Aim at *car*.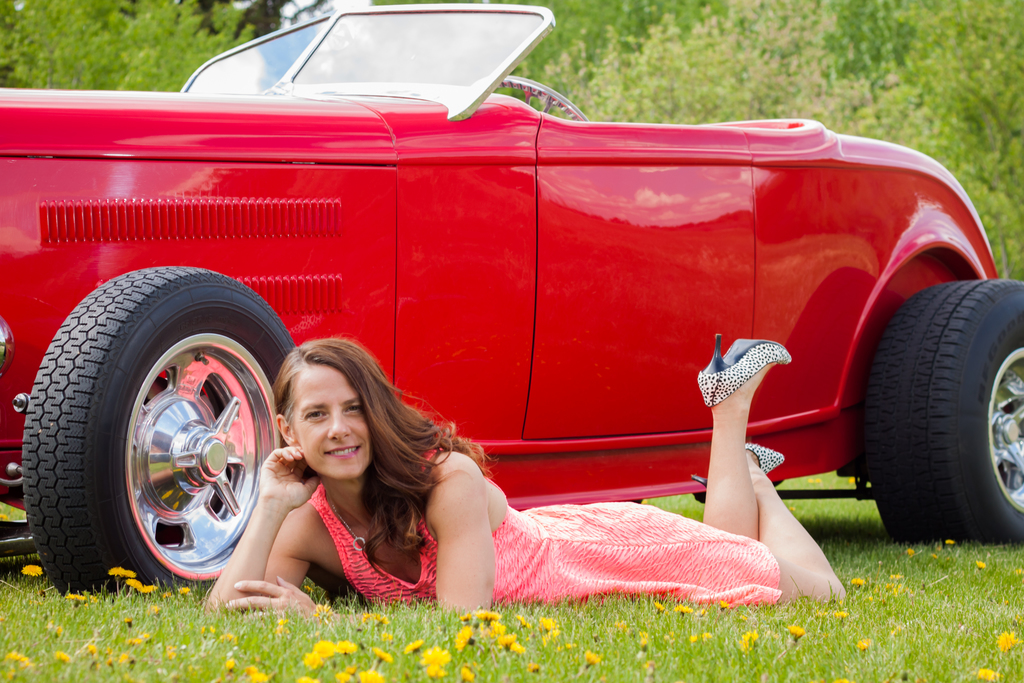
Aimed at (left=0, top=0, right=1023, bottom=593).
